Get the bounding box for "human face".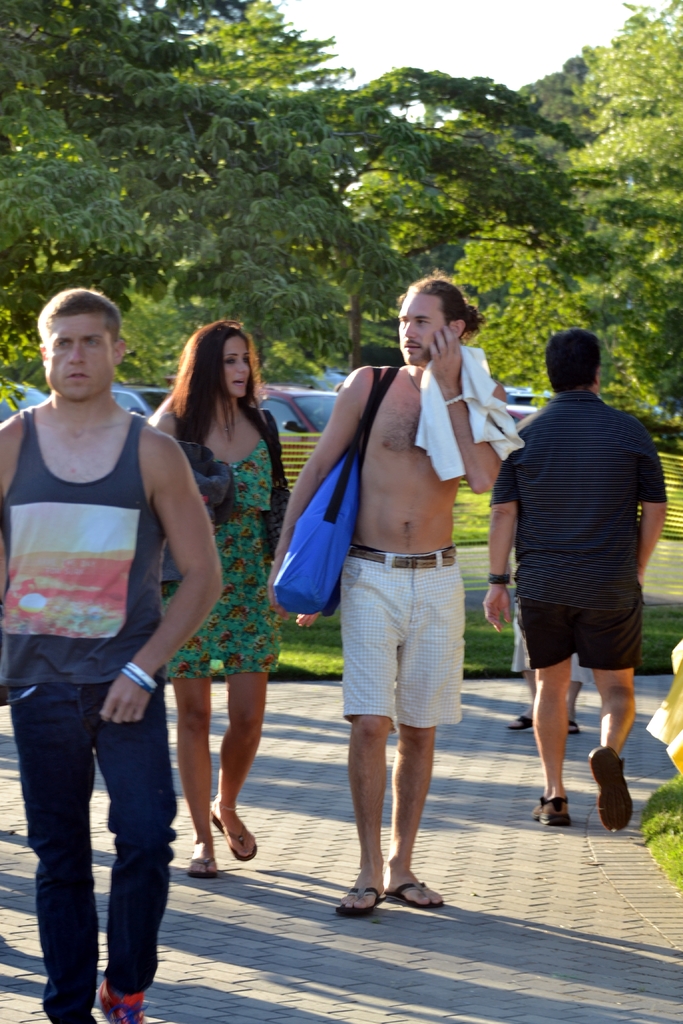
bbox=(395, 294, 443, 365).
